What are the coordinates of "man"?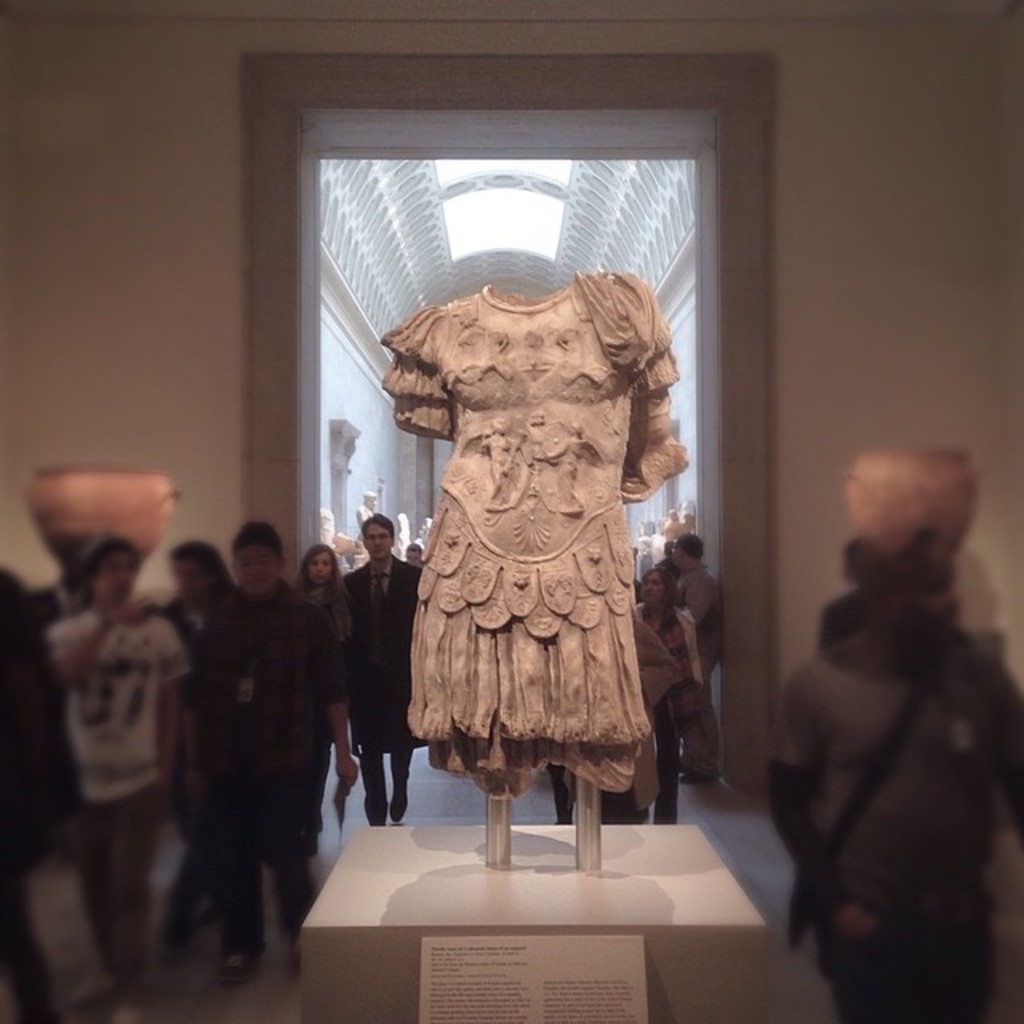
(53,534,187,1022).
